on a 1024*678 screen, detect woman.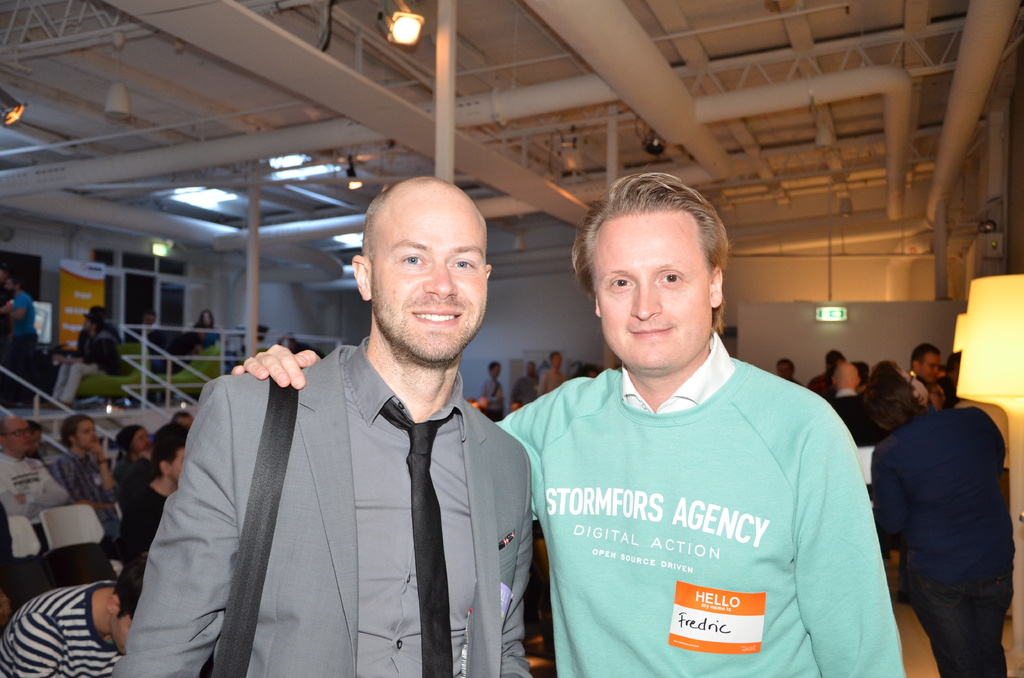
<bbox>854, 355, 920, 451</bbox>.
